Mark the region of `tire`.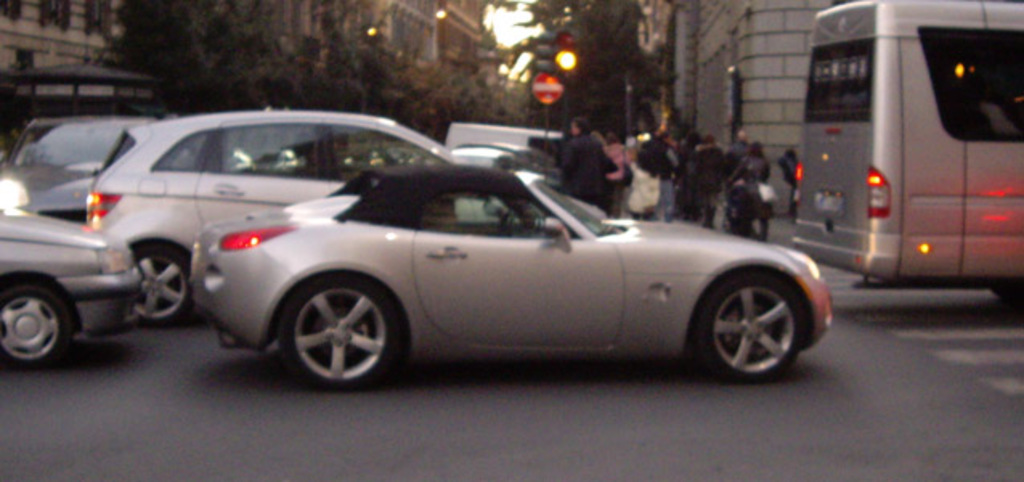
Region: <bbox>0, 289, 74, 371</bbox>.
